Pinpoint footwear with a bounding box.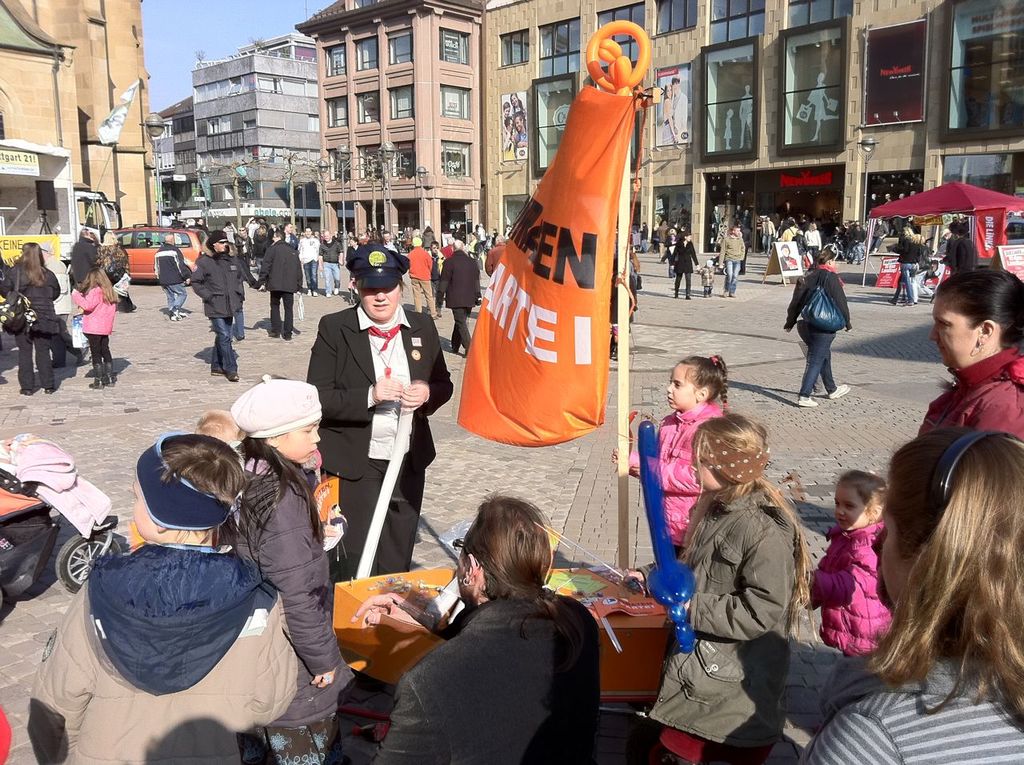
region(827, 383, 851, 398).
